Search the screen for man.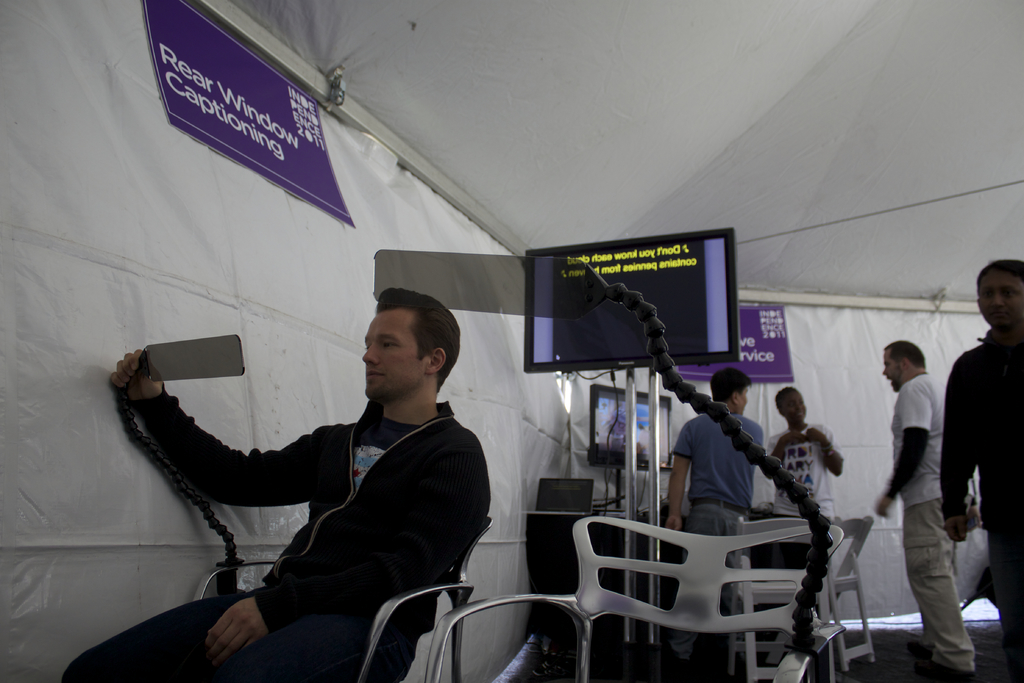
Found at [left=938, top=257, right=1023, bottom=682].
